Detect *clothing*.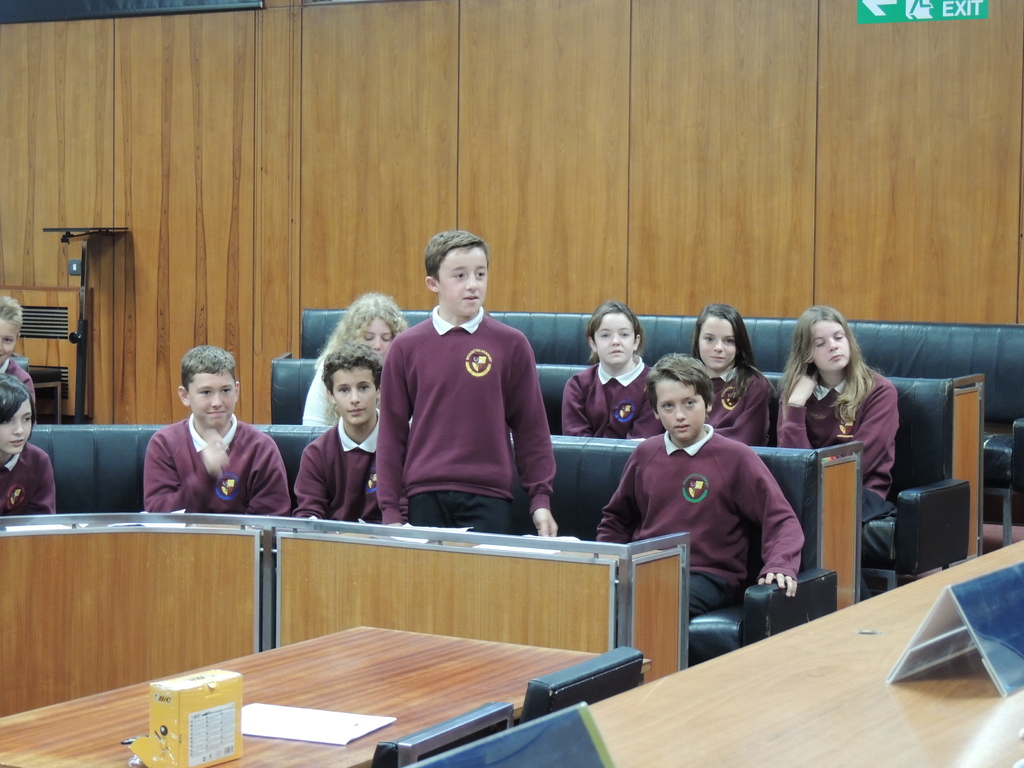
Detected at [558,353,667,437].
